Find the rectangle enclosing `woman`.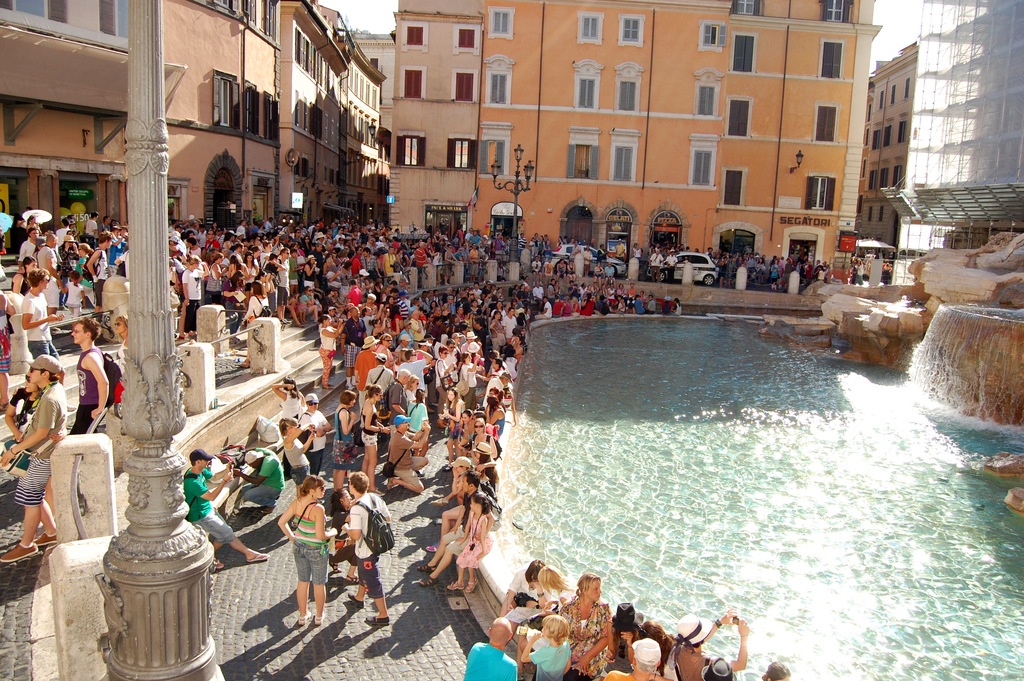
[left=487, top=307, right=508, bottom=349].
